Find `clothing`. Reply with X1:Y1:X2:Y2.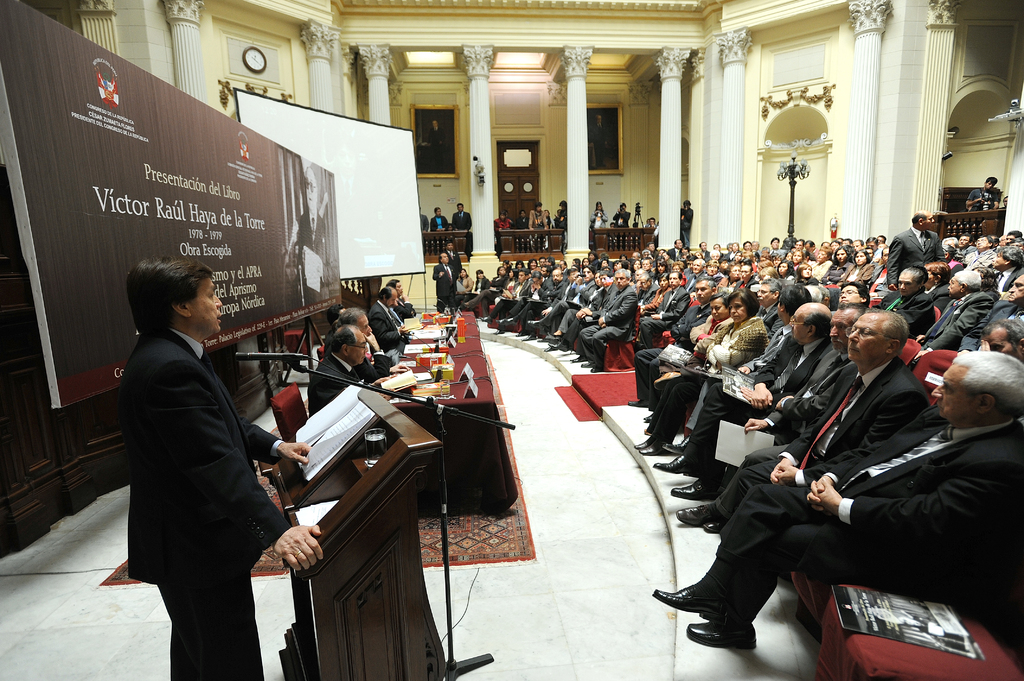
511:214:525:232.
